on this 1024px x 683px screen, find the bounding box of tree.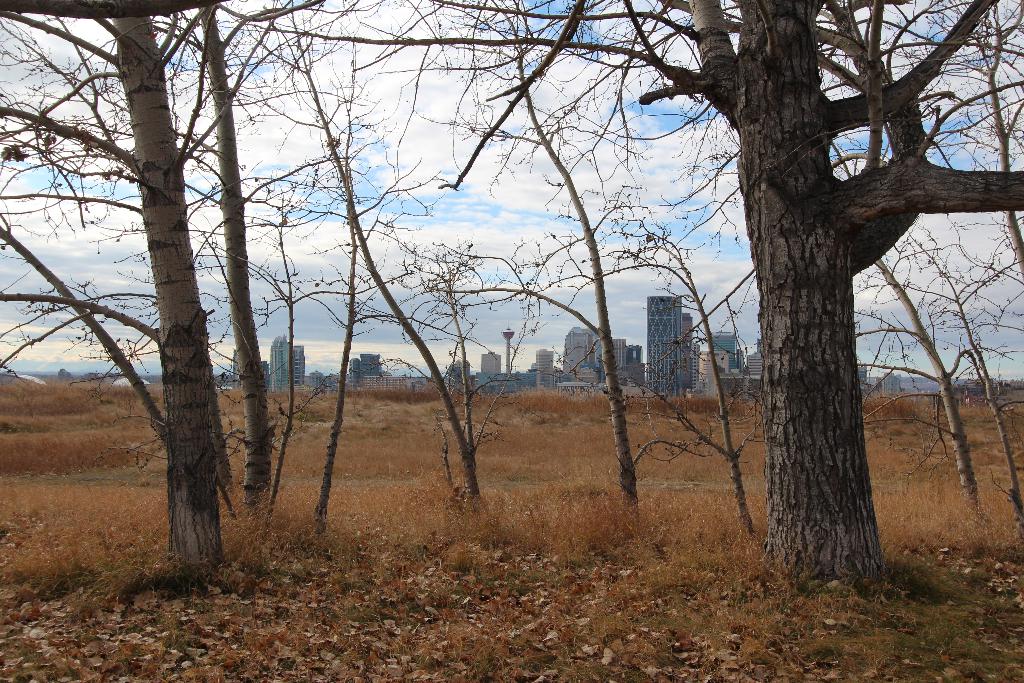
Bounding box: bbox=(601, 226, 766, 541).
